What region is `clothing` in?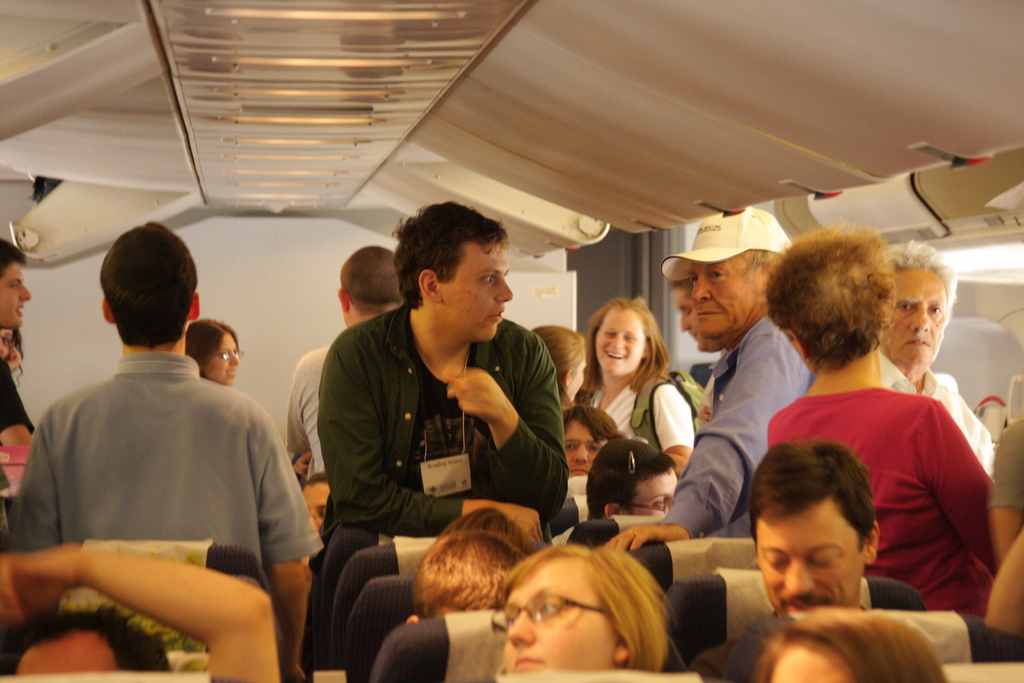
select_region(289, 325, 338, 472).
